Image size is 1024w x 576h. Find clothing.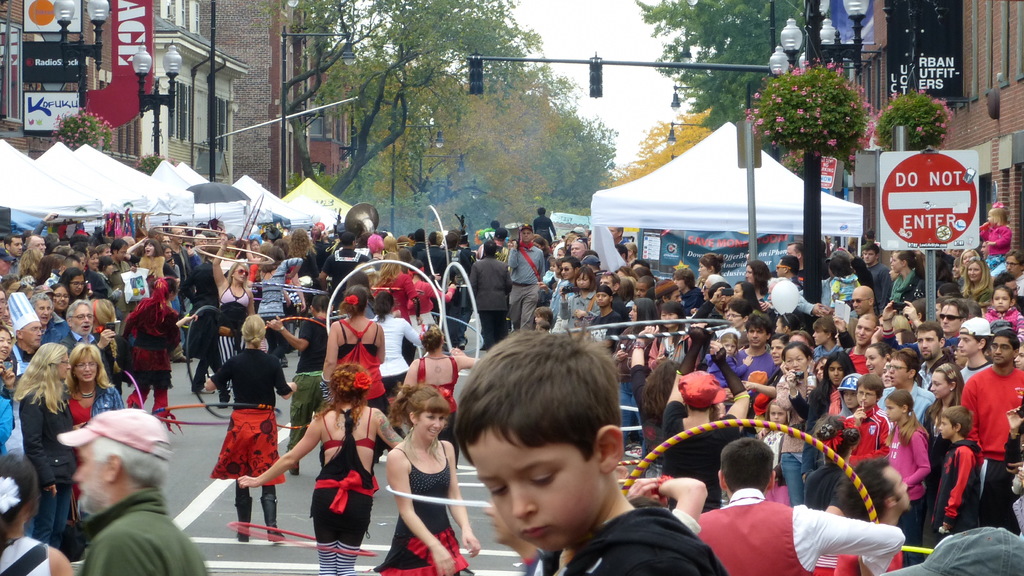
Rect(867, 267, 893, 318).
